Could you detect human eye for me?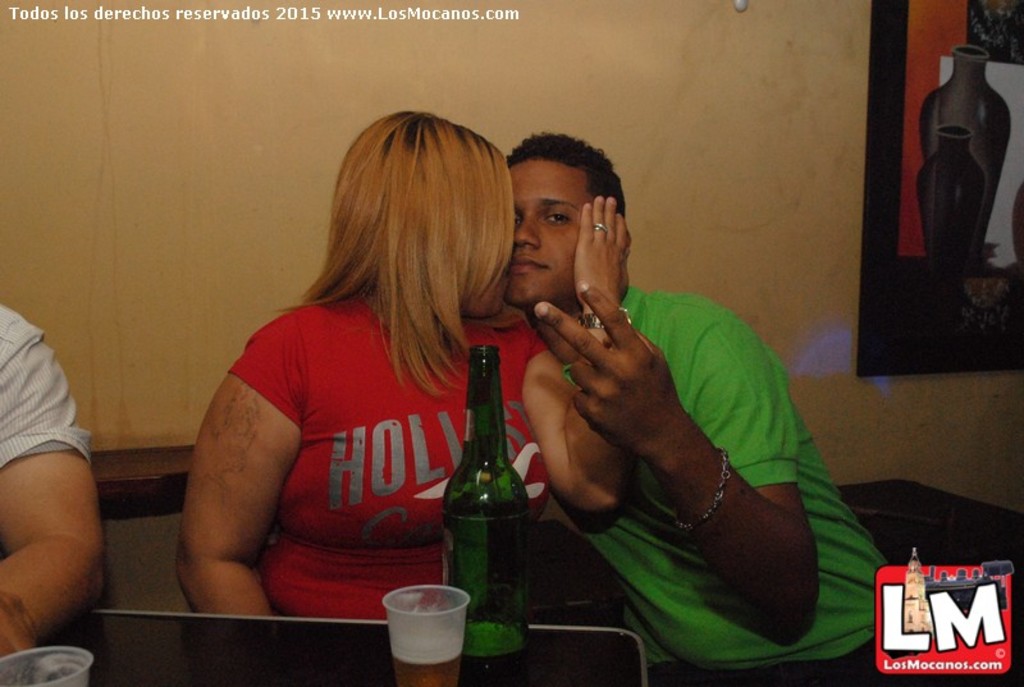
Detection result: <box>544,207,572,224</box>.
